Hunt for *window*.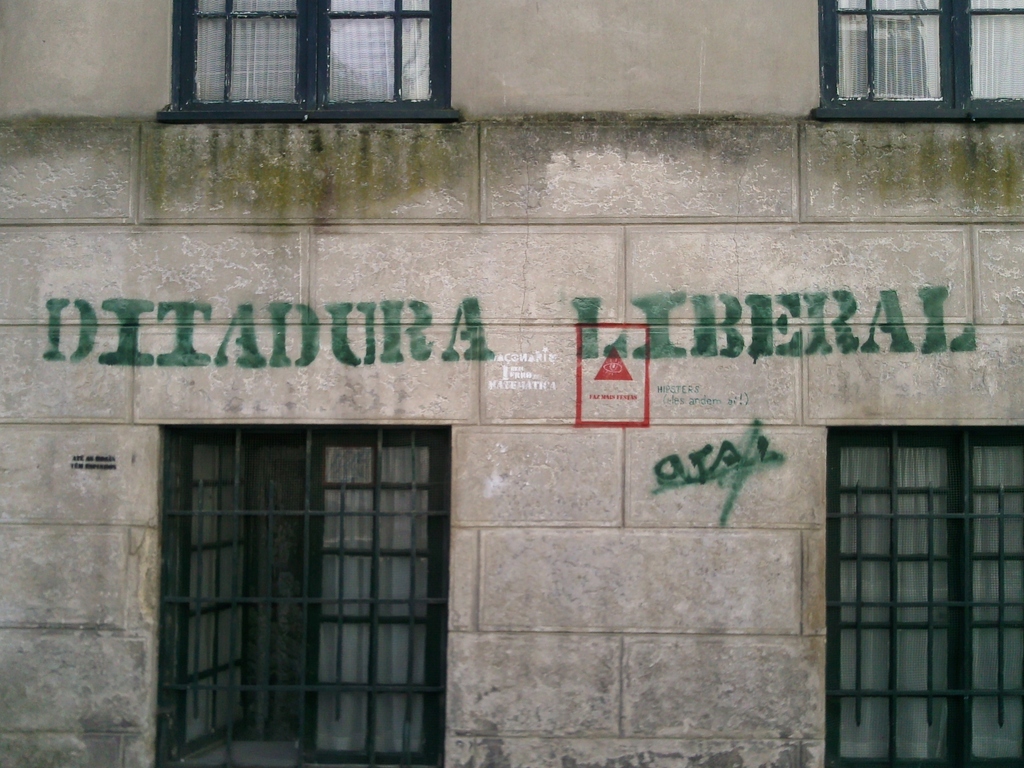
Hunted down at rect(157, 421, 451, 767).
